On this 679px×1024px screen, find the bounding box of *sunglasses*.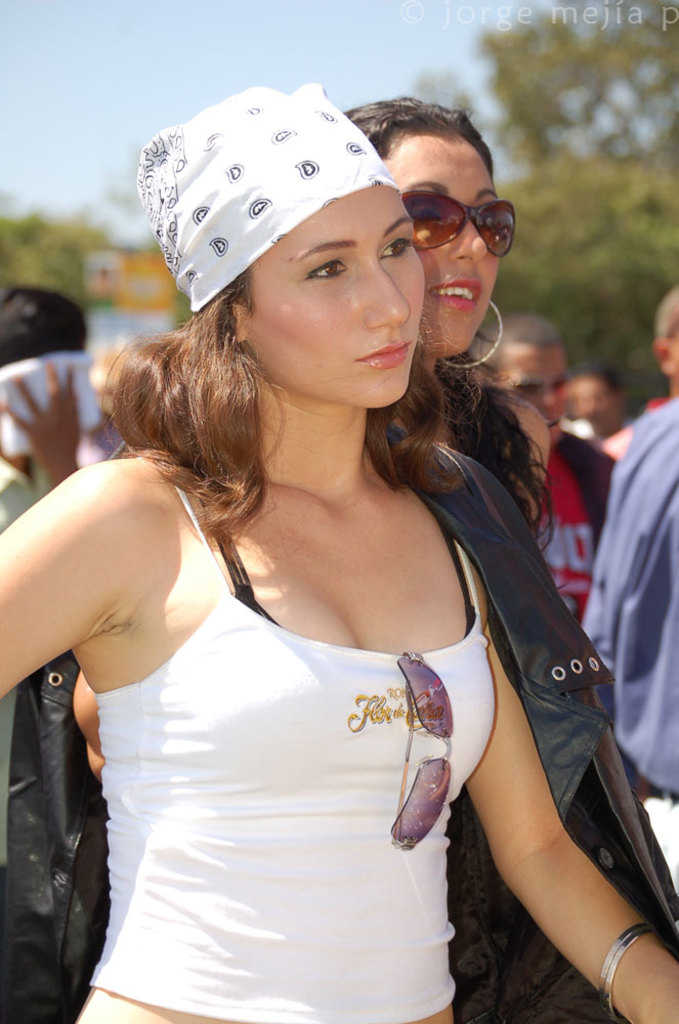
Bounding box: <region>400, 191, 516, 257</region>.
